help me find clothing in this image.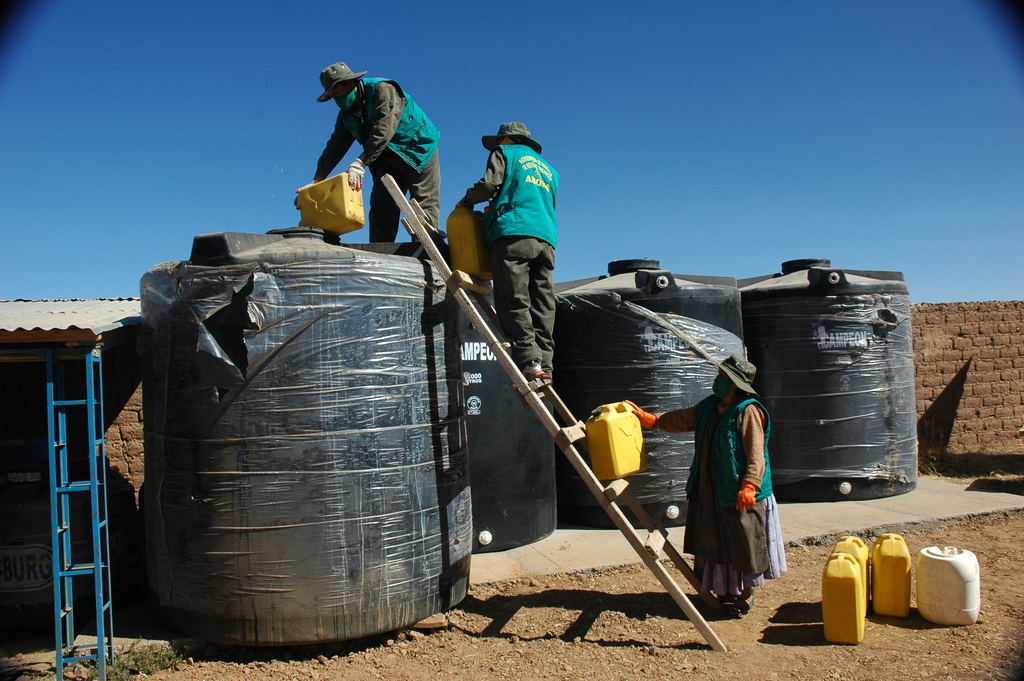
Found it: box(463, 119, 573, 320).
